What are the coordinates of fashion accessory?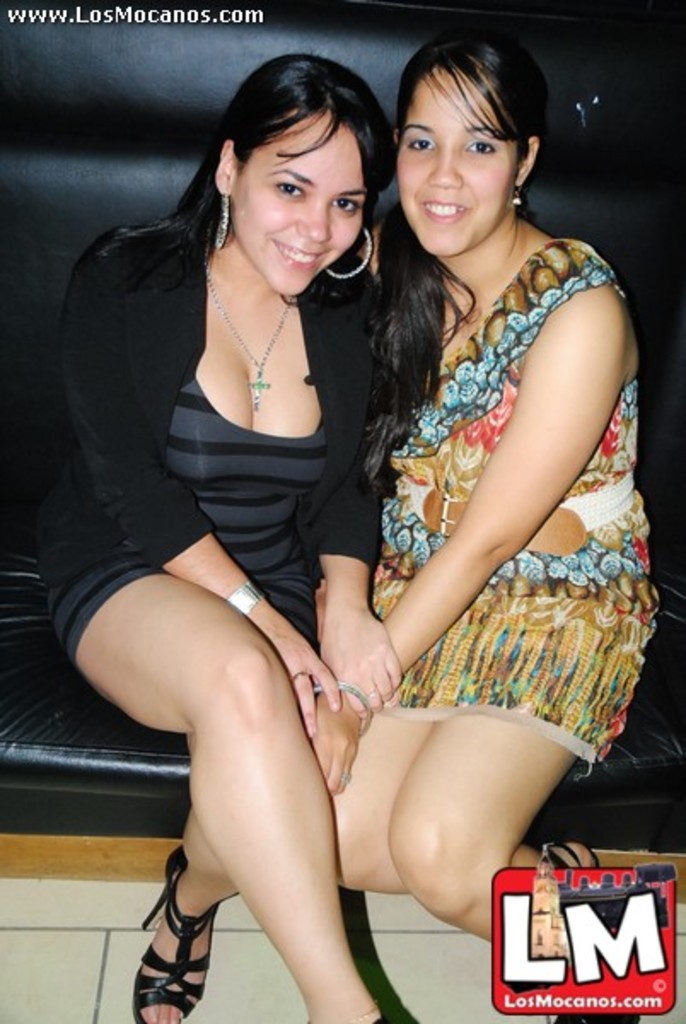
locate(341, 771, 350, 780).
